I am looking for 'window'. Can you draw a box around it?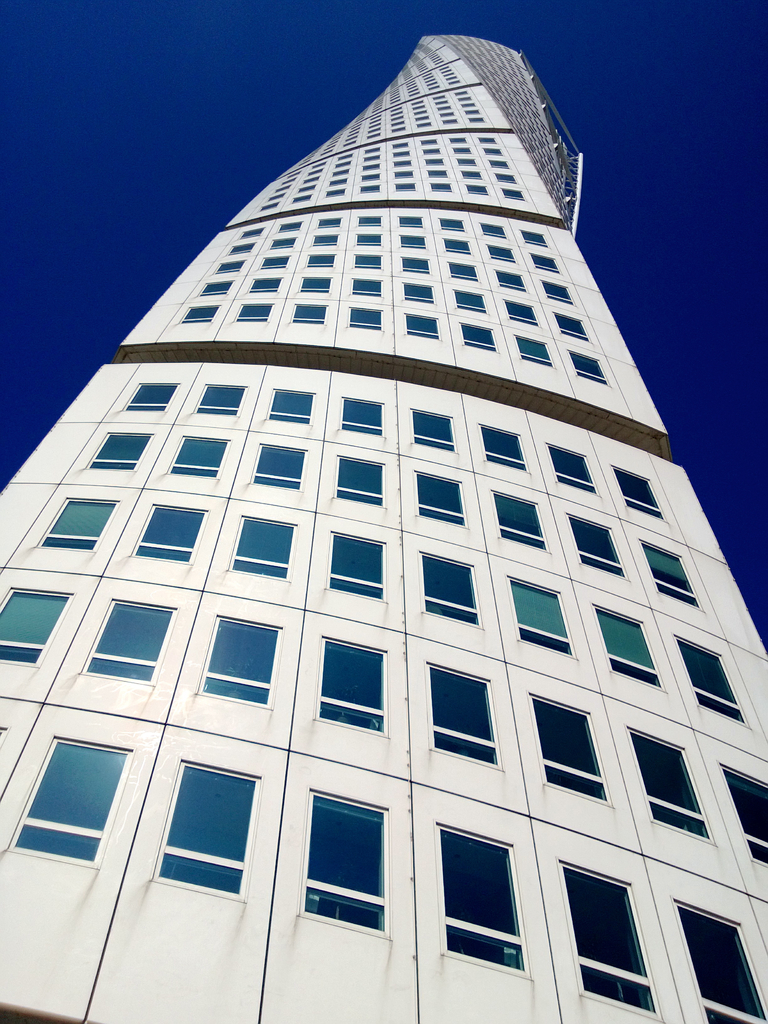
Sure, the bounding box is (406, 406, 453, 445).
